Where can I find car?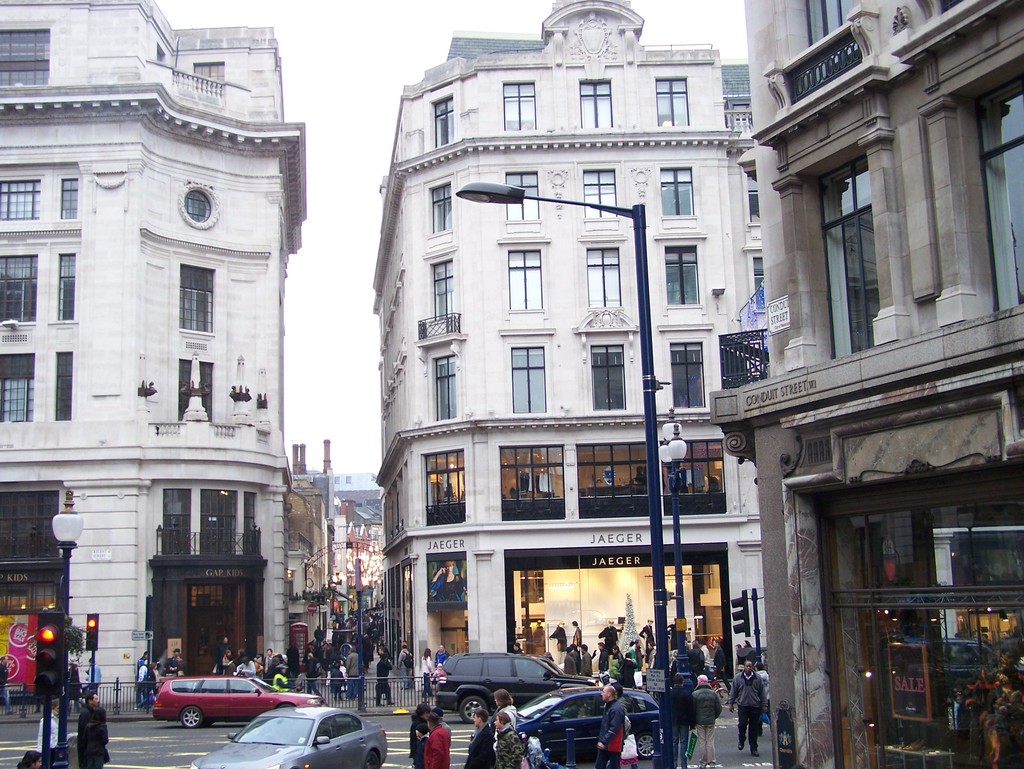
You can find it at [x1=435, y1=651, x2=595, y2=723].
